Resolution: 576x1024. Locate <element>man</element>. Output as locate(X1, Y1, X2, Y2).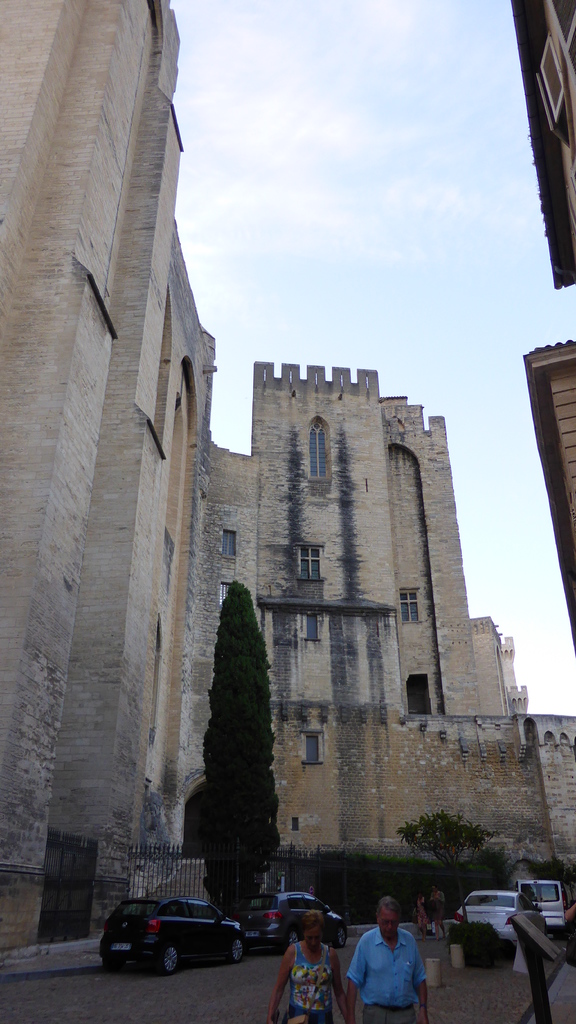
locate(343, 902, 434, 1015).
